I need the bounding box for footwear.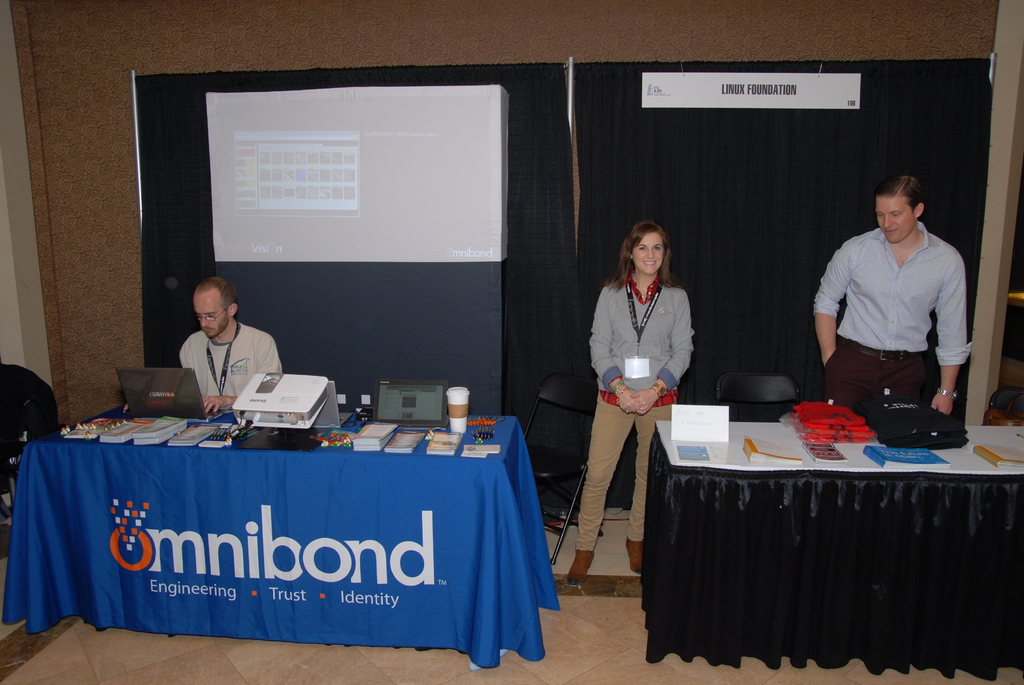
Here it is: 561,544,591,584.
